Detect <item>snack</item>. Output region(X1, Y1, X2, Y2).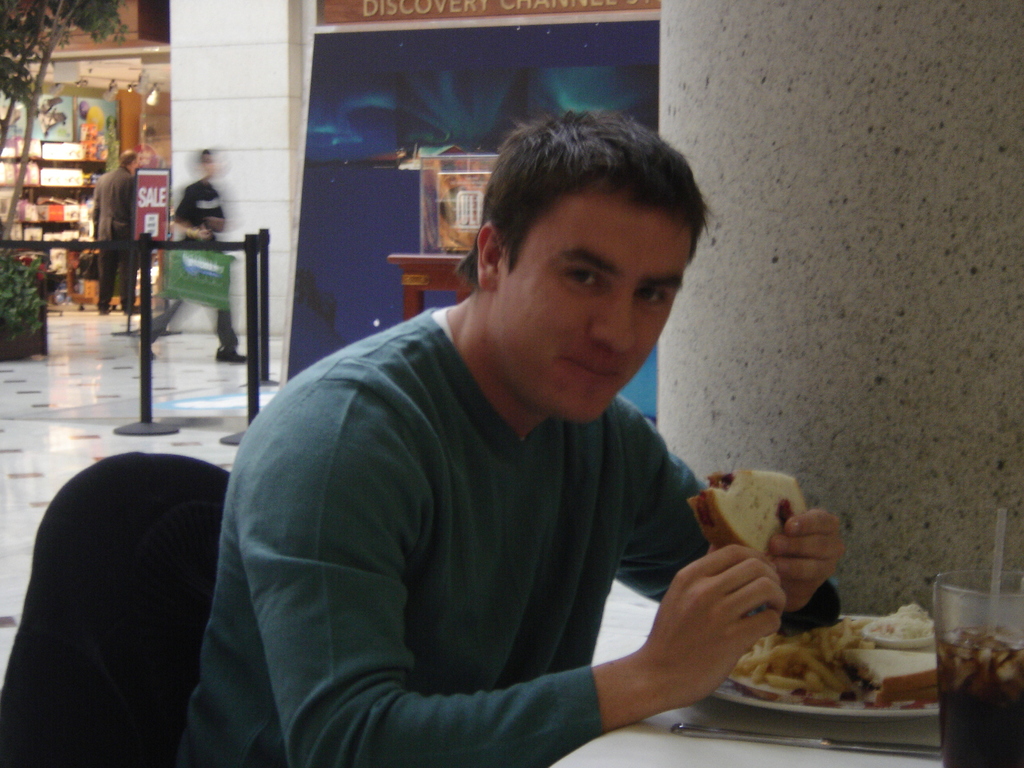
region(834, 643, 944, 700).
